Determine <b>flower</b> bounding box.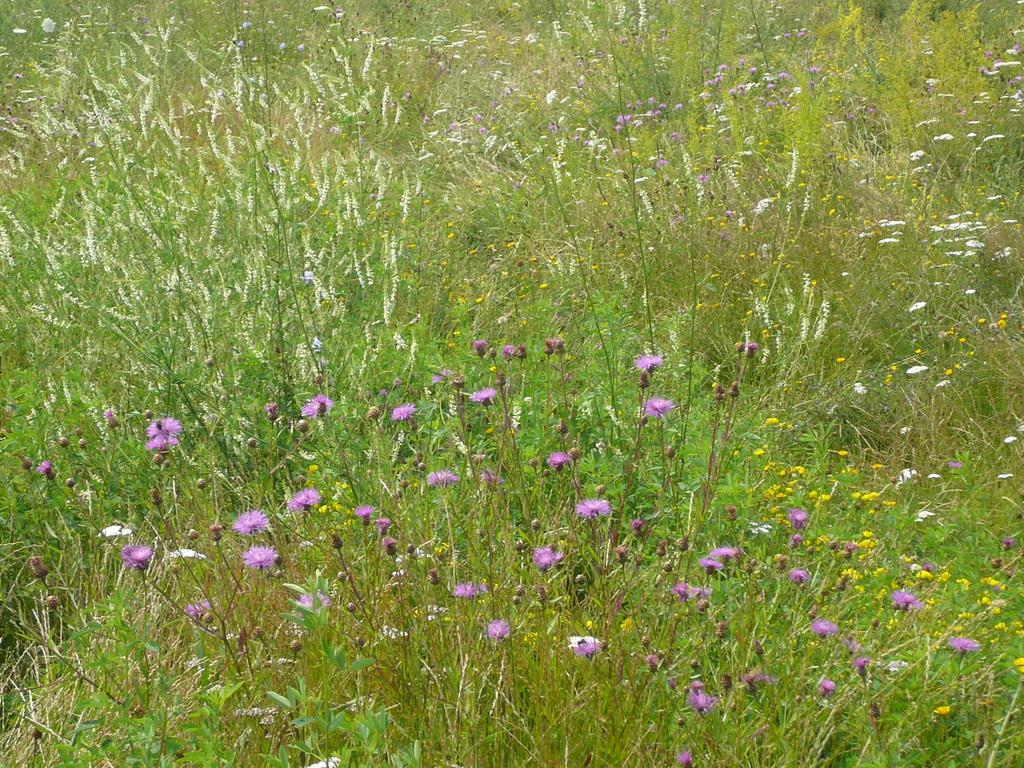
Determined: detection(424, 468, 463, 488).
